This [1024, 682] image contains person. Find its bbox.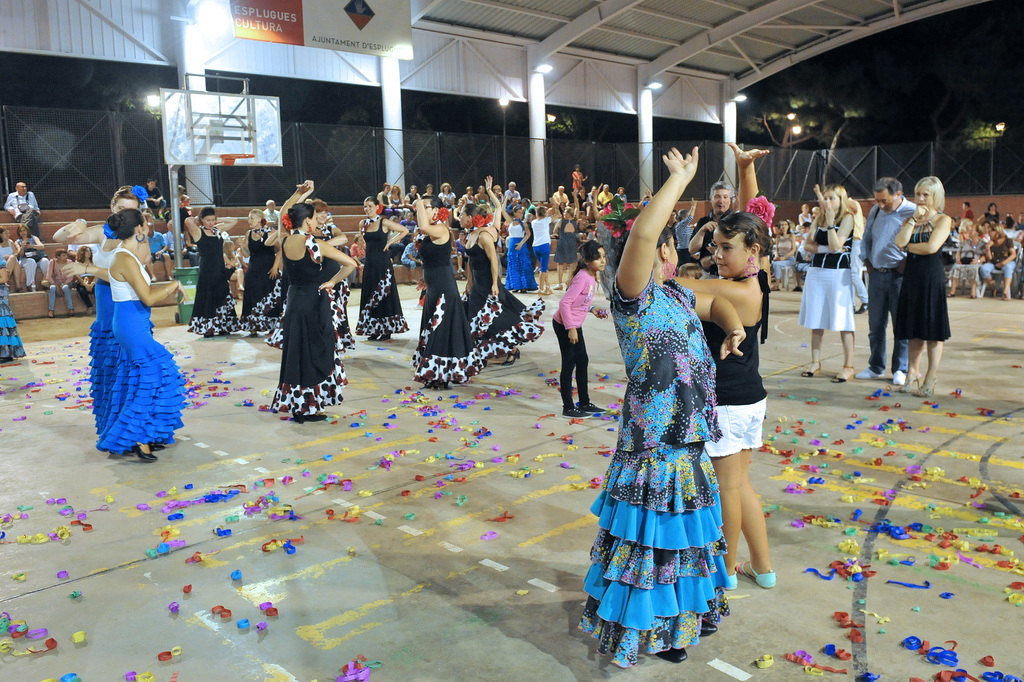
Rect(504, 205, 538, 293).
